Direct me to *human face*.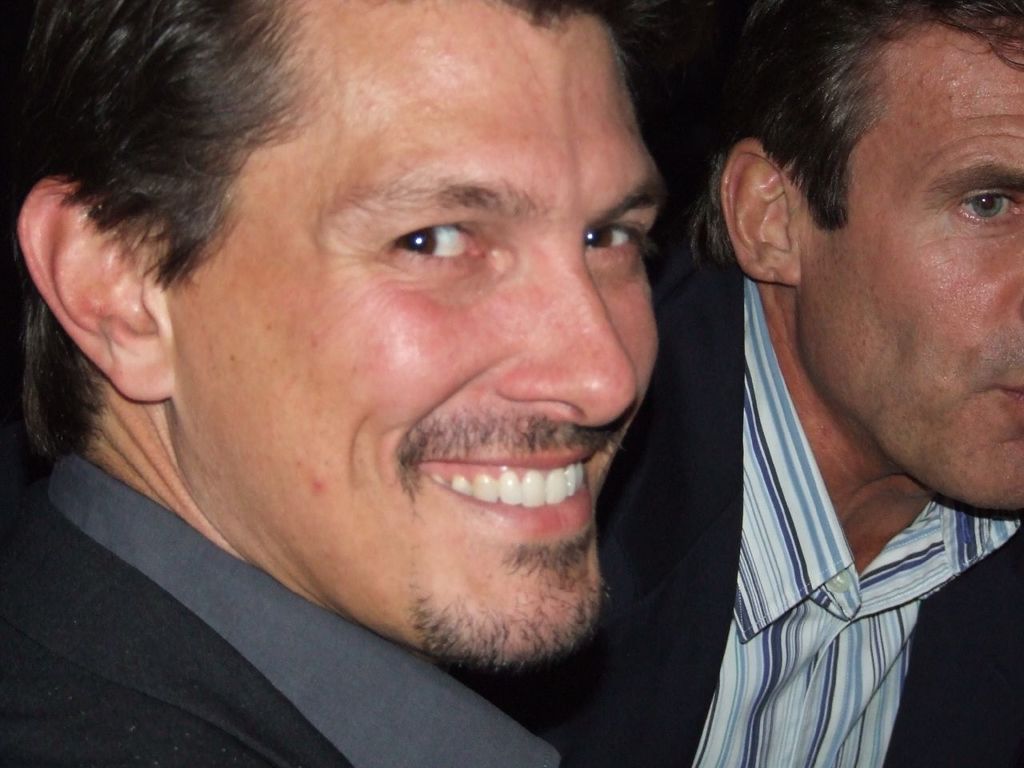
Direction: [x1=173, y1=30, x2=665, y2=664].
